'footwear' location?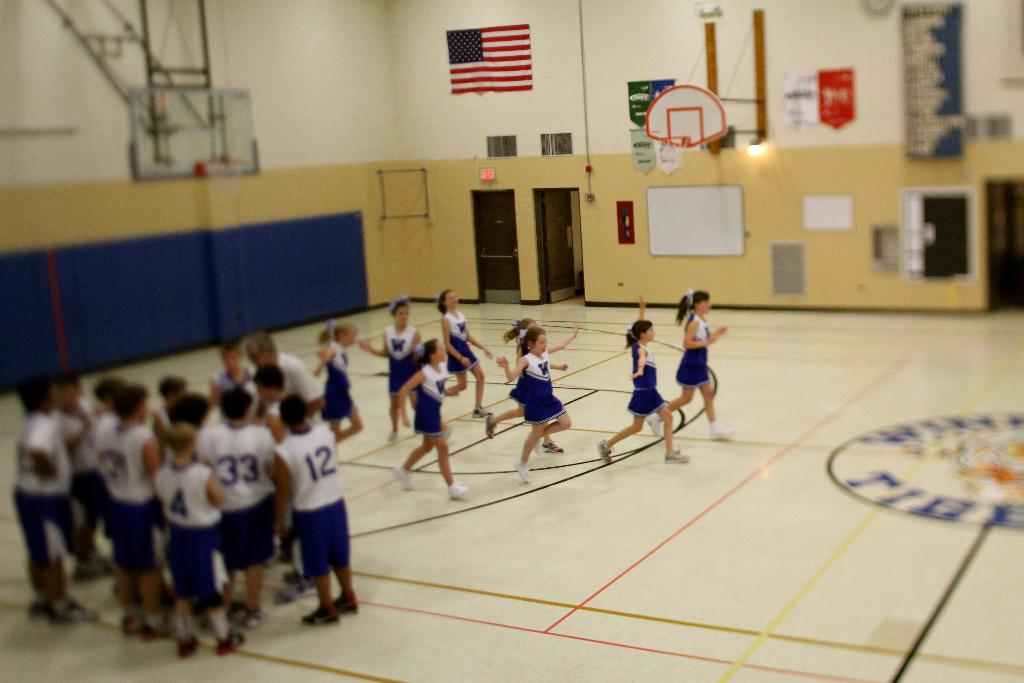
<bbox>390, 469, 413, 493</bbox>
